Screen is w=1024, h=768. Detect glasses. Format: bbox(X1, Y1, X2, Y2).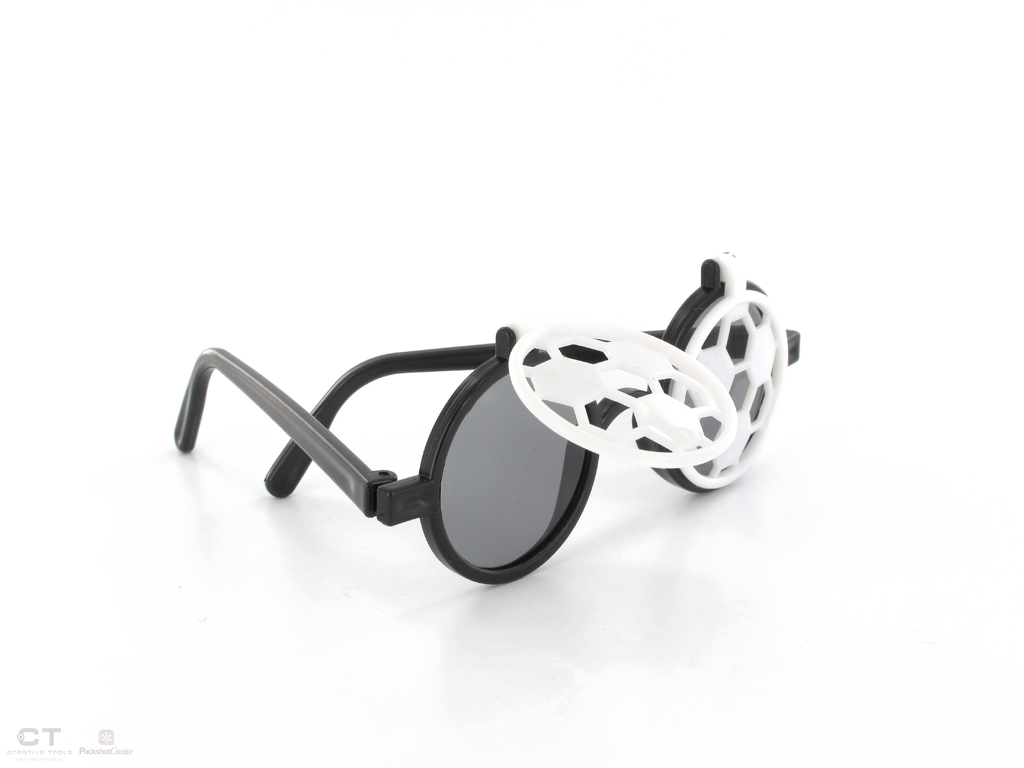
bbox(170, 245, 801, 587).
